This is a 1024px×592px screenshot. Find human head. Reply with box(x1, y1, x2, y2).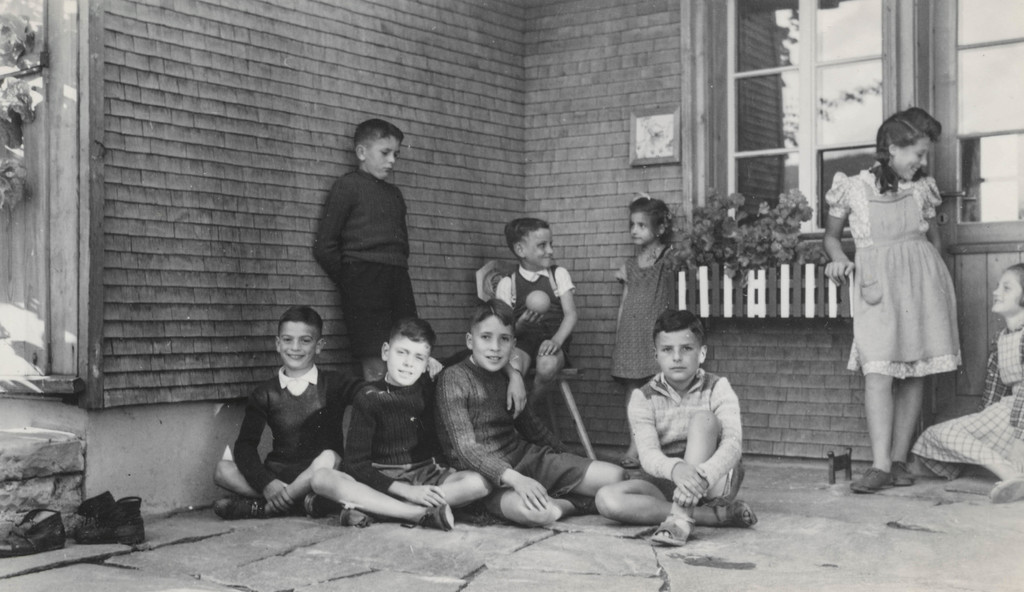
box(465, 299, 518, 372).
